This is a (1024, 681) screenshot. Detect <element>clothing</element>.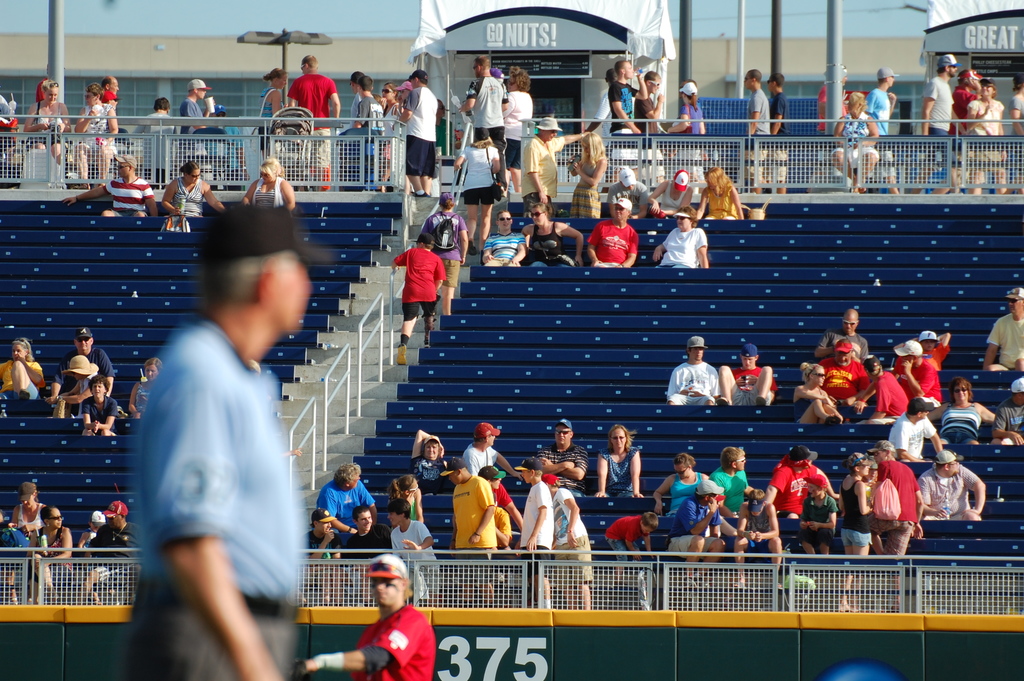
(left=403, top=85, right=438, bottom=176).
